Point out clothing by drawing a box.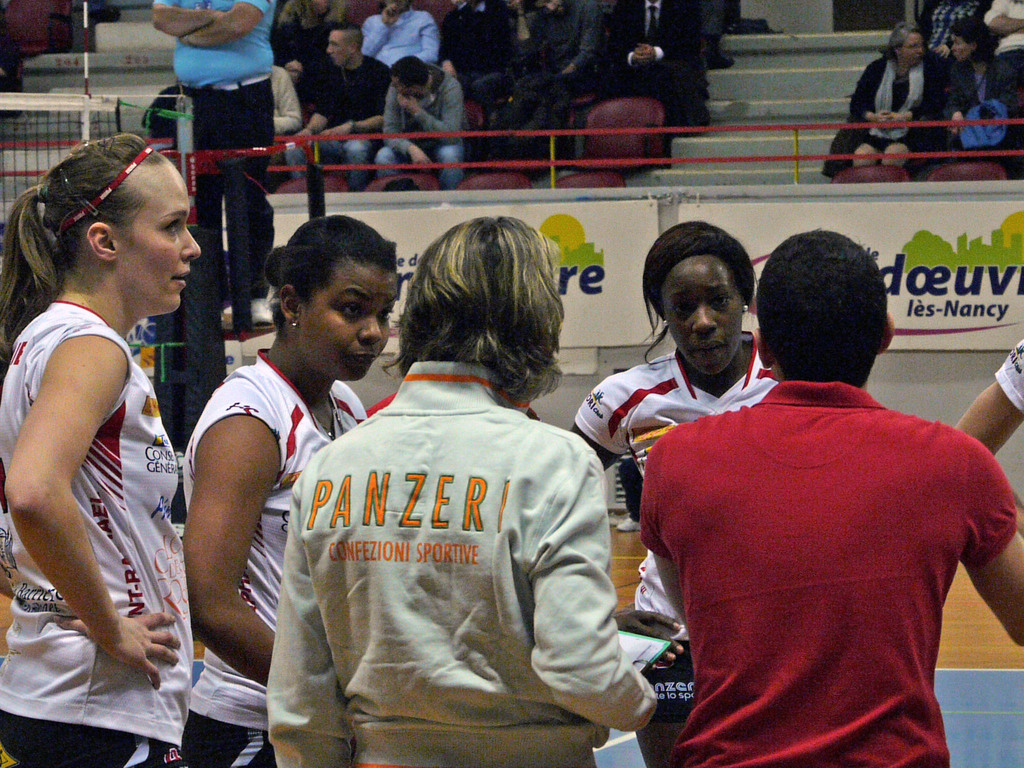
(left=0, top=308, right=184, bottom=765).
